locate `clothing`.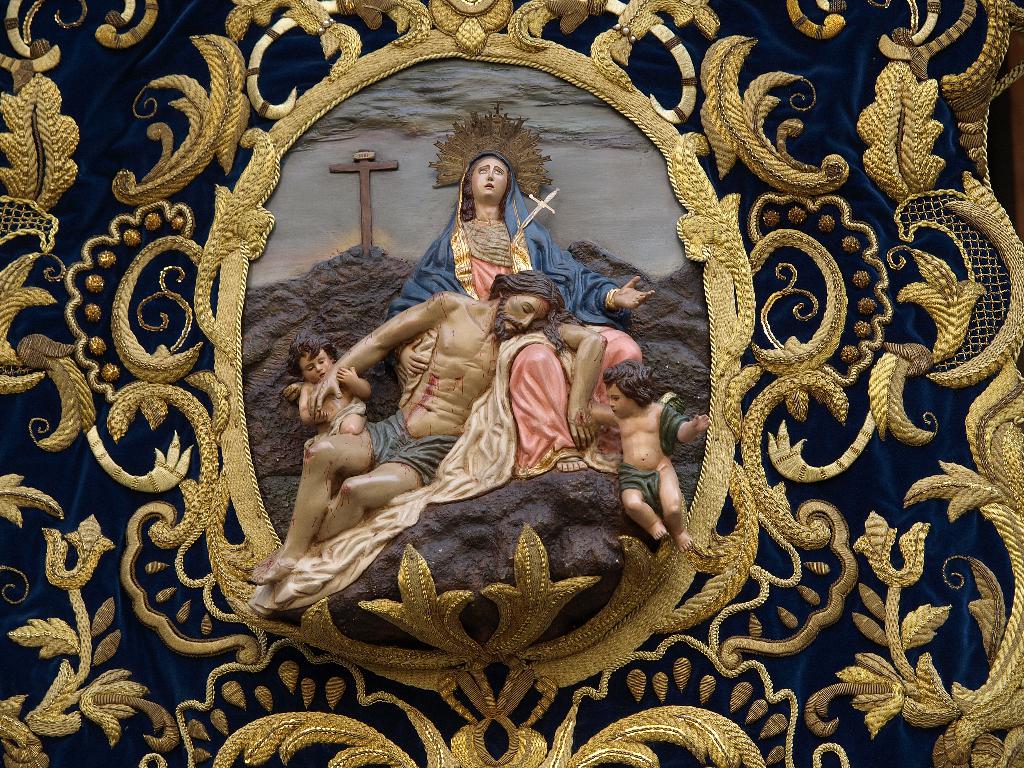
Bounding box: Rect(262, 150, 692, 612).
